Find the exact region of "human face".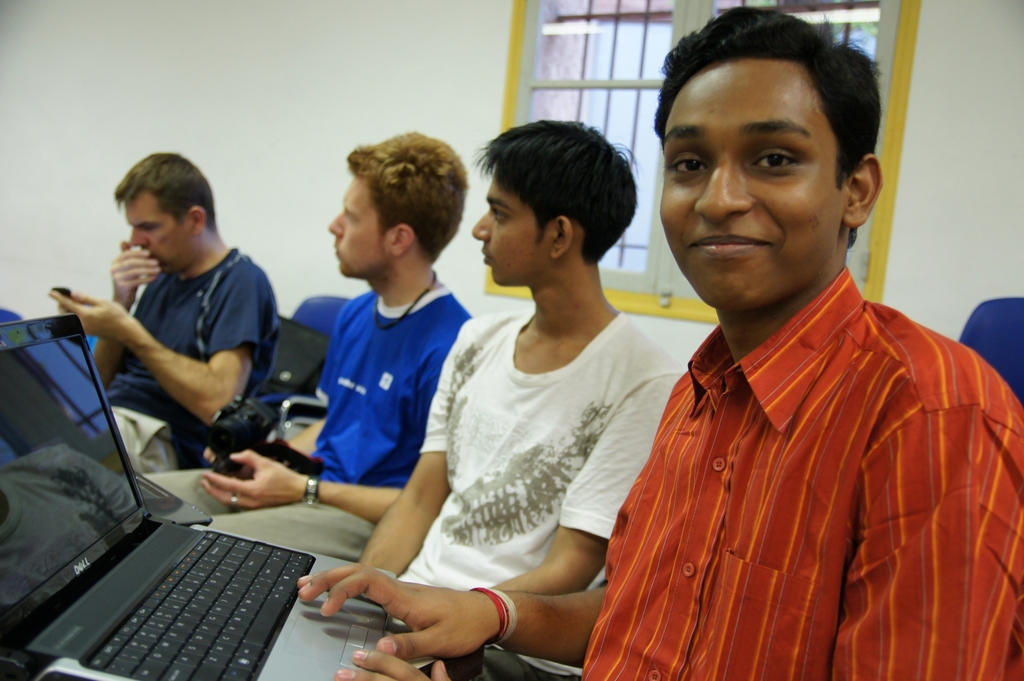
Exact region: select_region(131, 187, 196, 275).
